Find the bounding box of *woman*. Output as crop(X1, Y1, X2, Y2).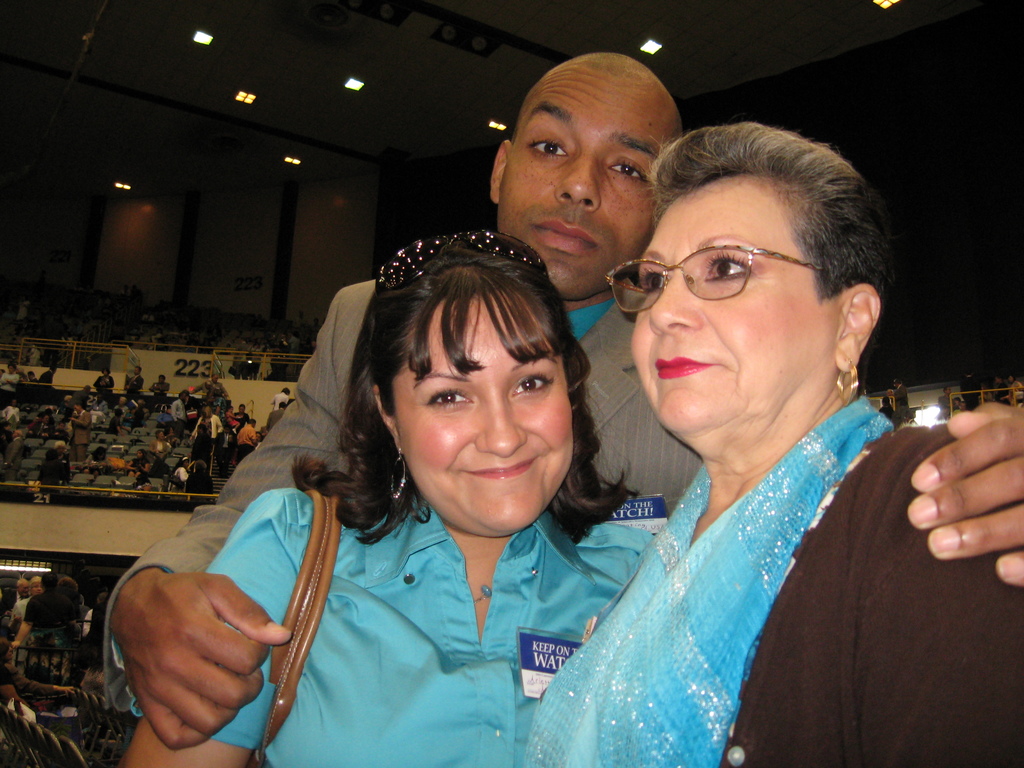
crop(12, 570, 78, 648).
